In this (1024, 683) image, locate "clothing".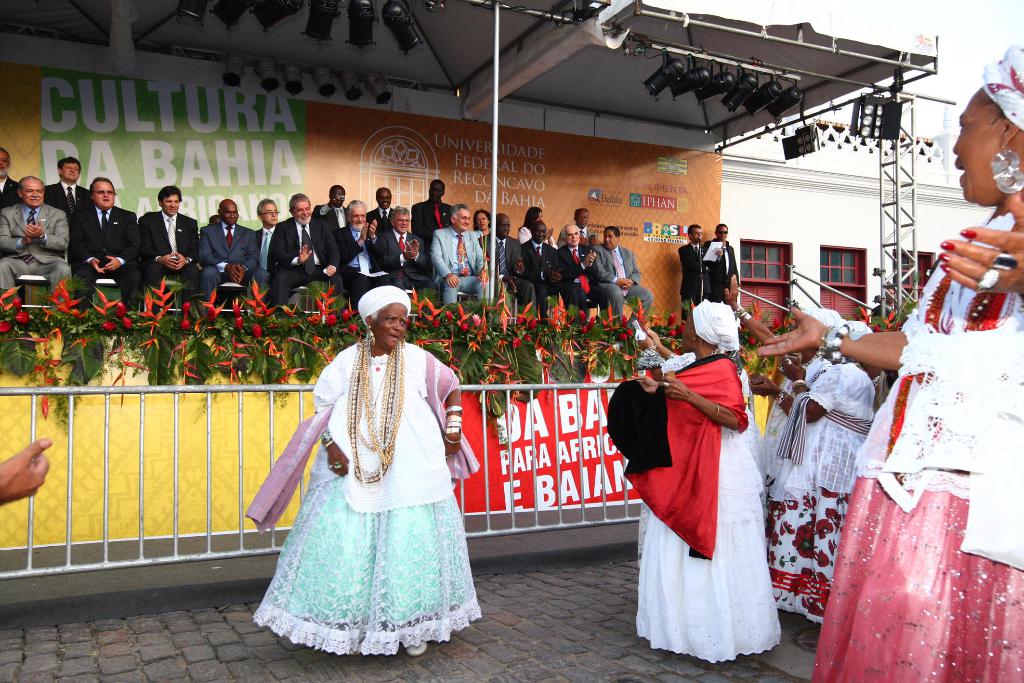
Bounding box: crop(591, 242, 654, 328).
